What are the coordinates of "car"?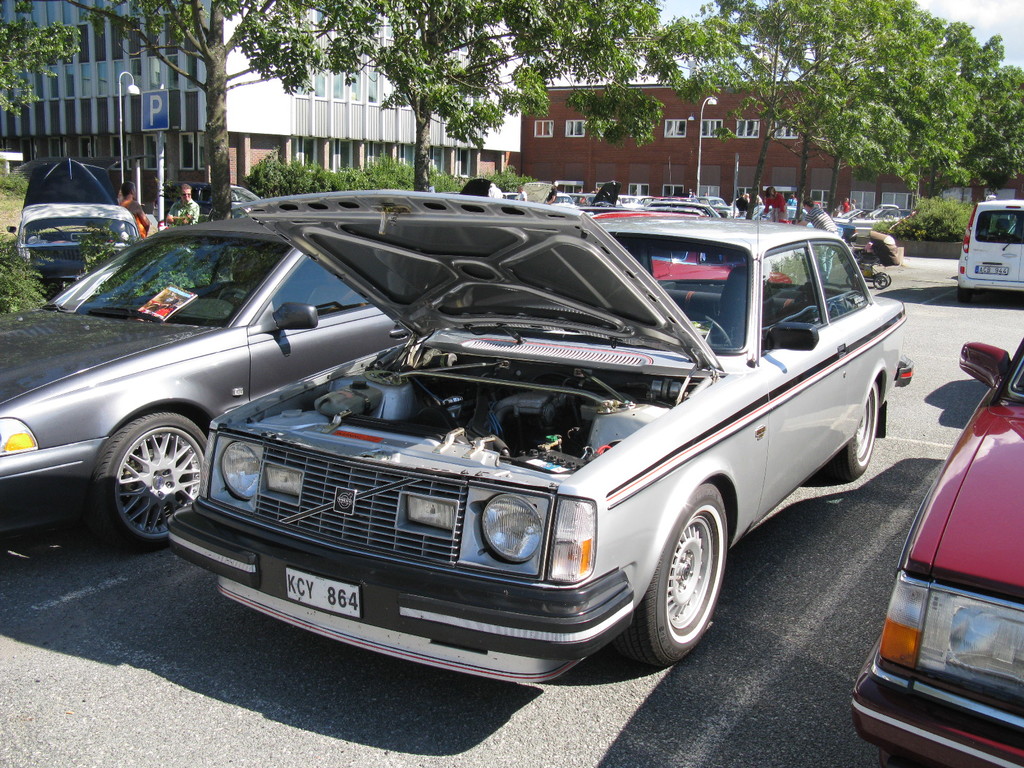
953:196:1023:299.
